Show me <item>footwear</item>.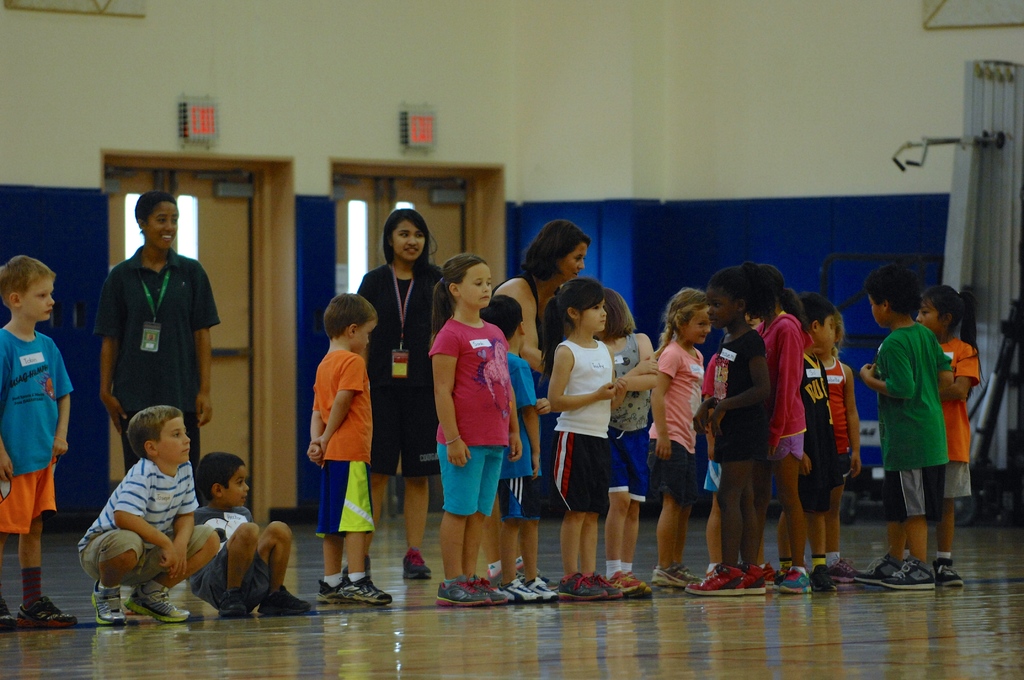
<item>footwear</item> is here: [x1=404, y1=545, x2=434, y2=578].
